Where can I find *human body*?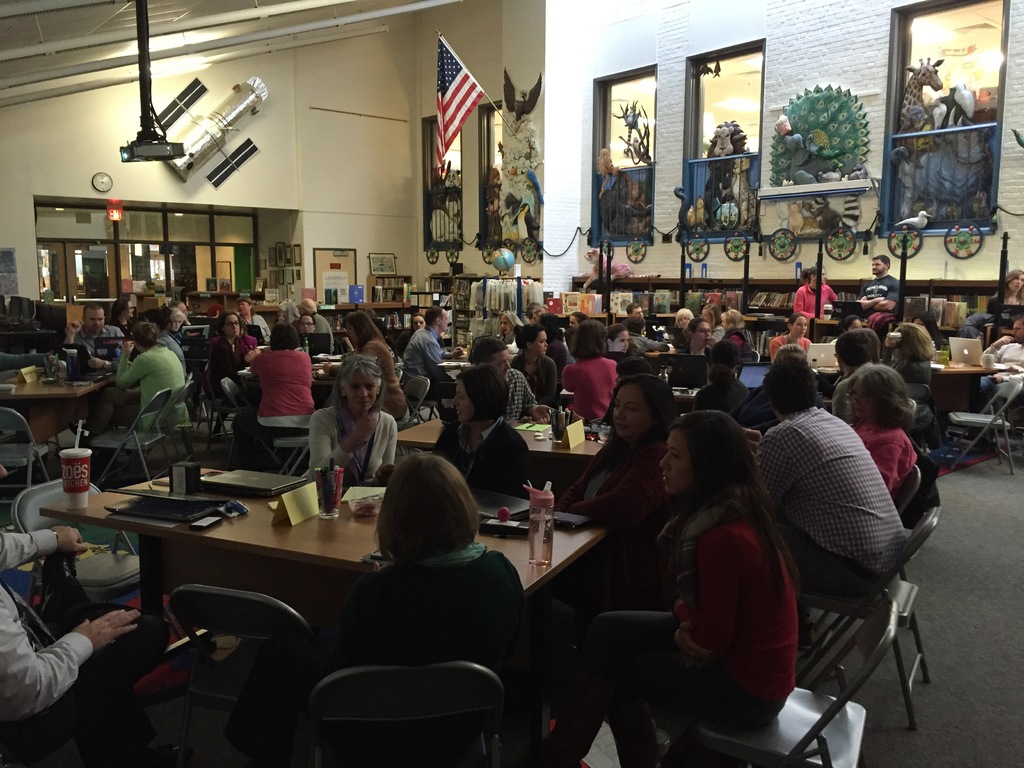
You can find it at 767,326,813,367.
